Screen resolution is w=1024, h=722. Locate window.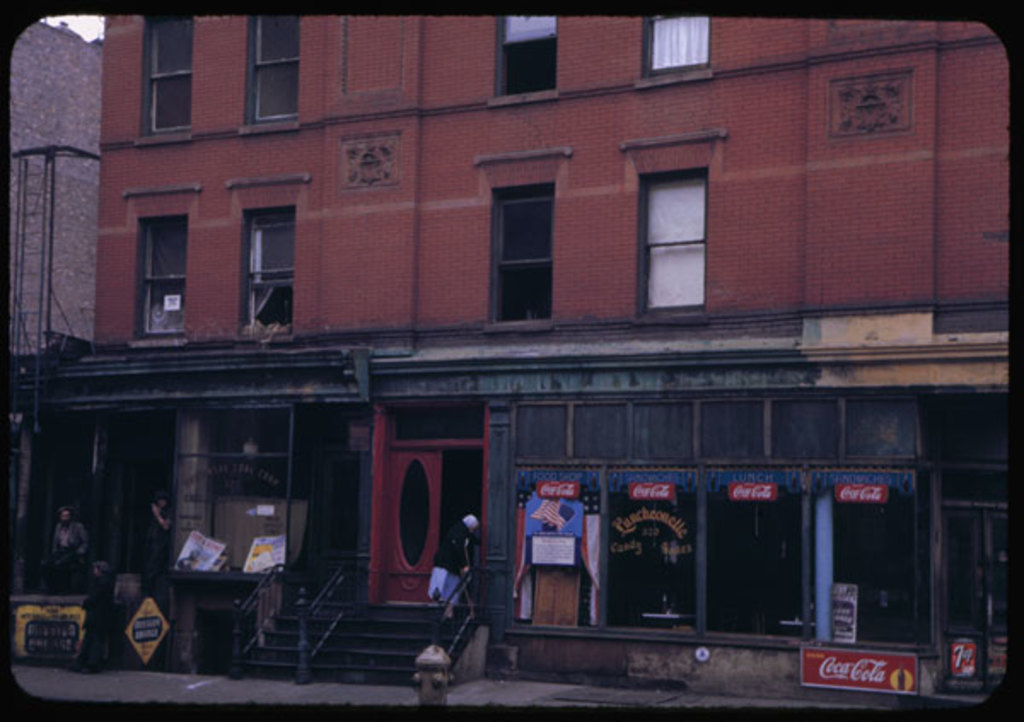
box(131, 19, 195, 147).
